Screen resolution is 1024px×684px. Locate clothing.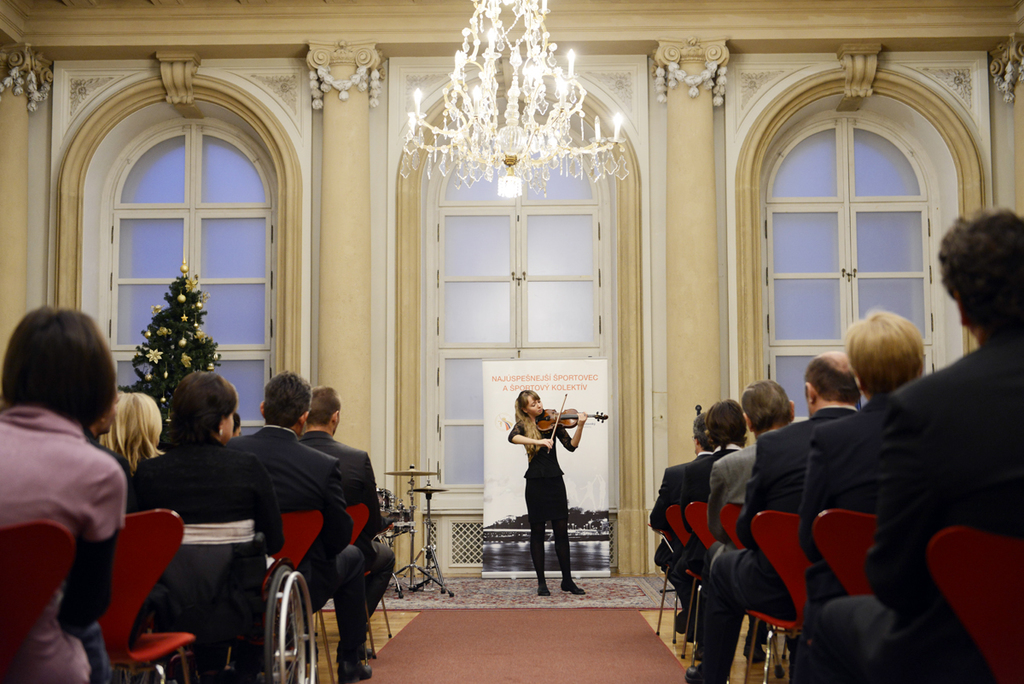
90:427:134:488.
